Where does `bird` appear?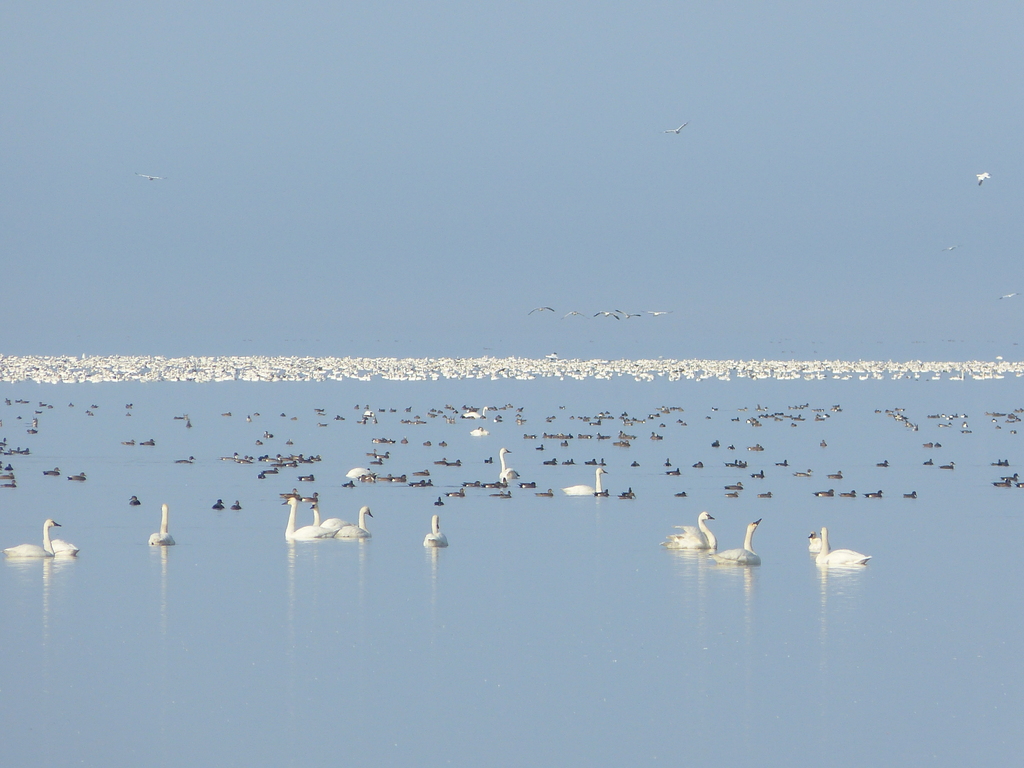
Appears at [x1=588, y1=310, x2=620, y2=324].
